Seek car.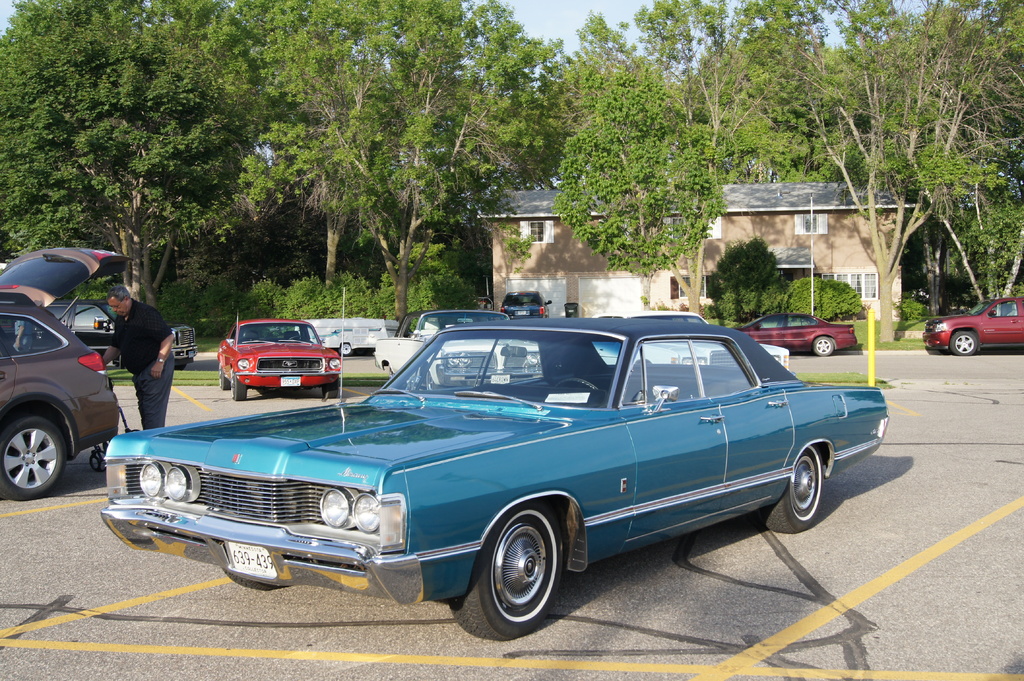
[920, 294, 1023, 355].
